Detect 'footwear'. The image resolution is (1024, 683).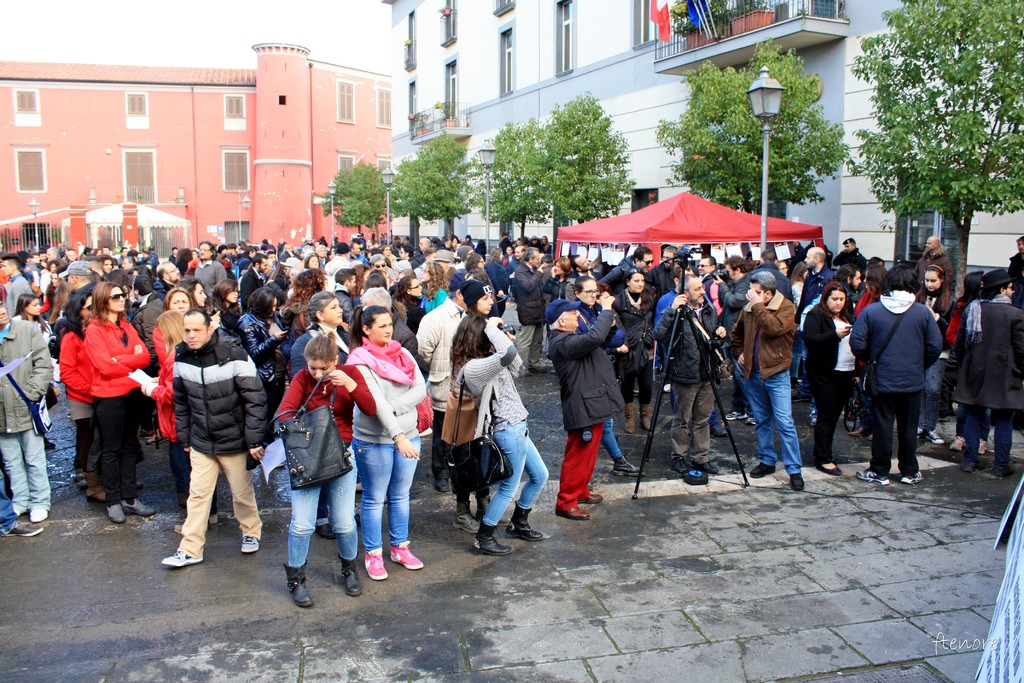
x1=4, y1=515, x2=47, y2=540.
